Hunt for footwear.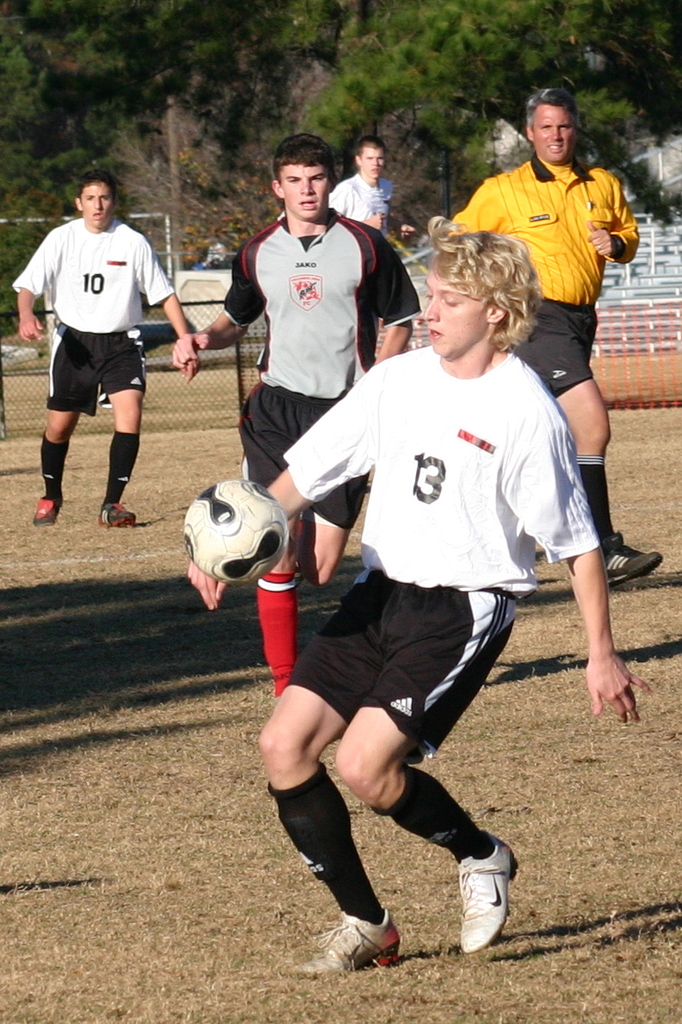
Hunted down at crop(97, 502, 139, 530).
